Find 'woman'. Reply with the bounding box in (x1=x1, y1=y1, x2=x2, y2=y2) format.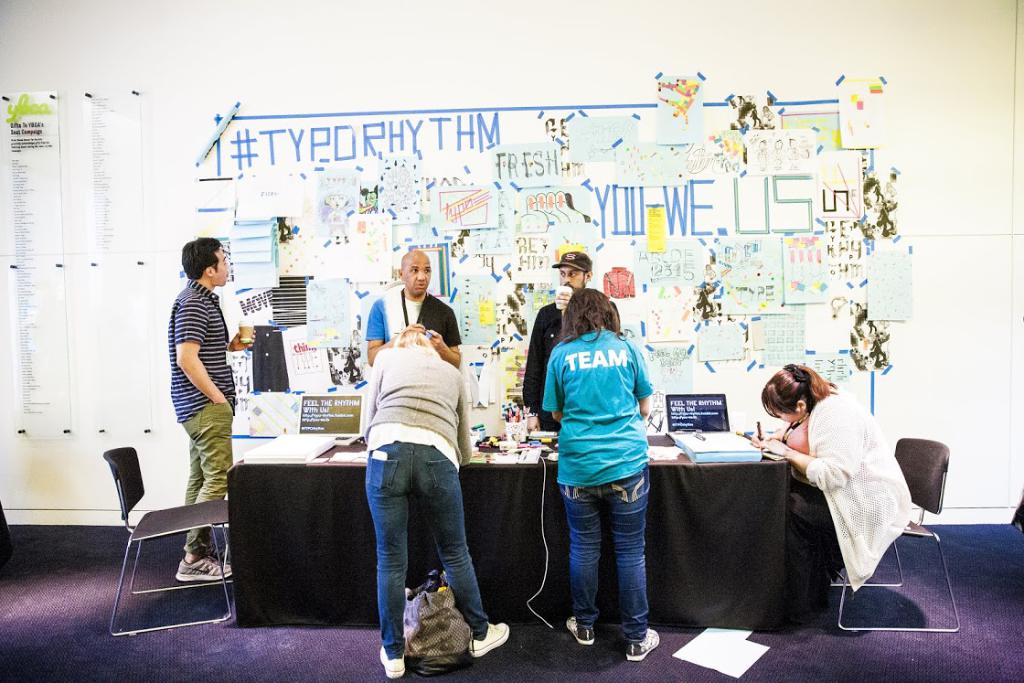
(x1=540, y1=292, x2=649, y2=654).
